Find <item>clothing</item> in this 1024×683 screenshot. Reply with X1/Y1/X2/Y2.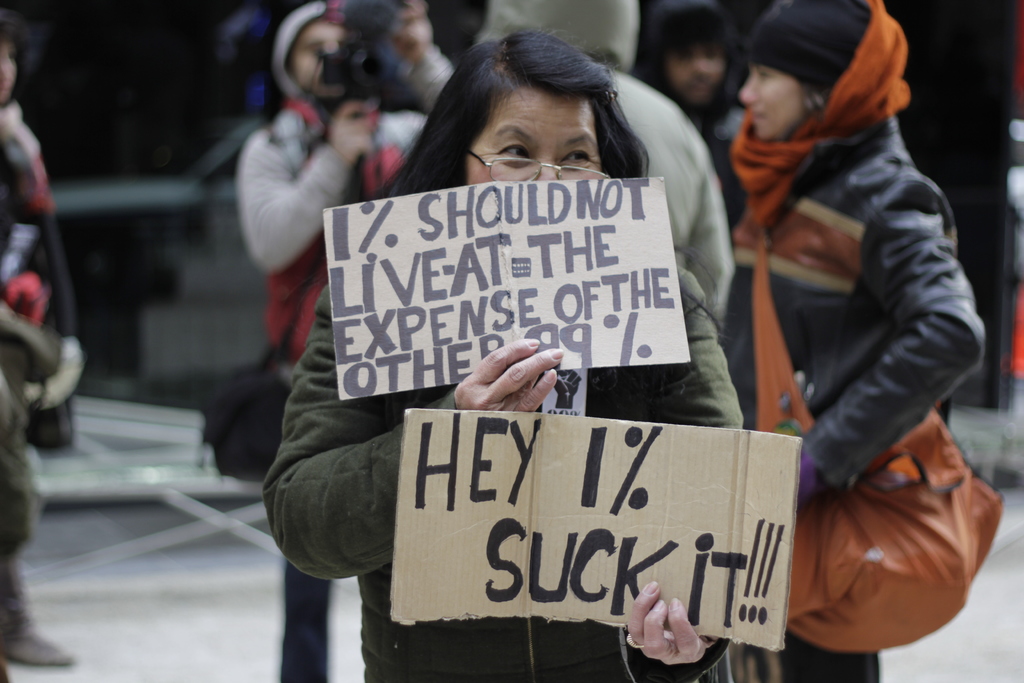
230/0/454/682.
